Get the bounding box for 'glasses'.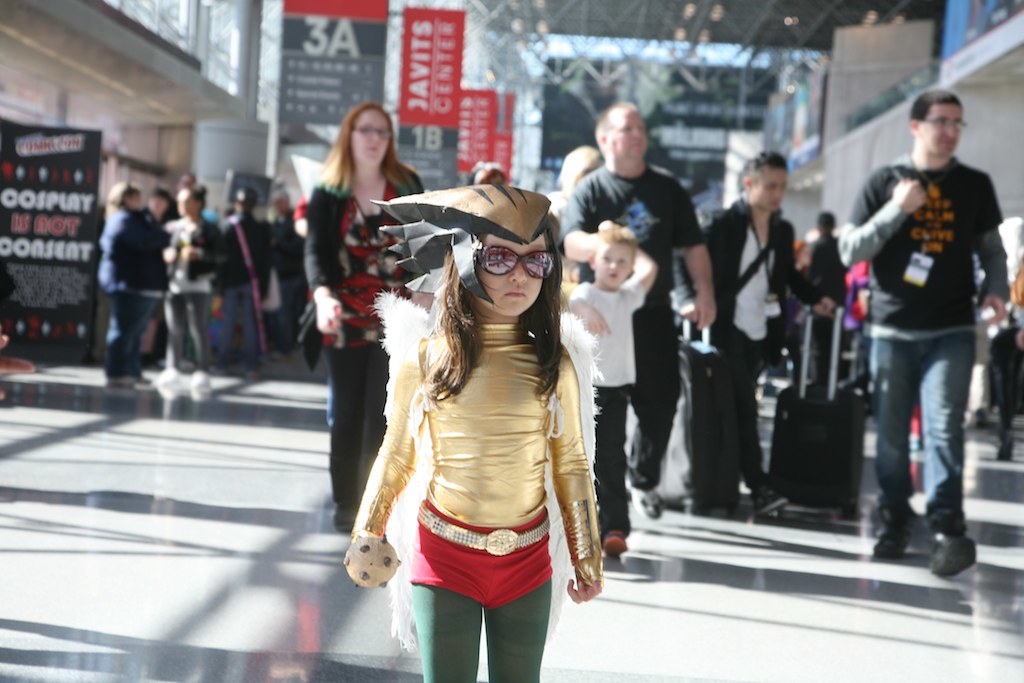
bbox(352, 126, 396, 145).
